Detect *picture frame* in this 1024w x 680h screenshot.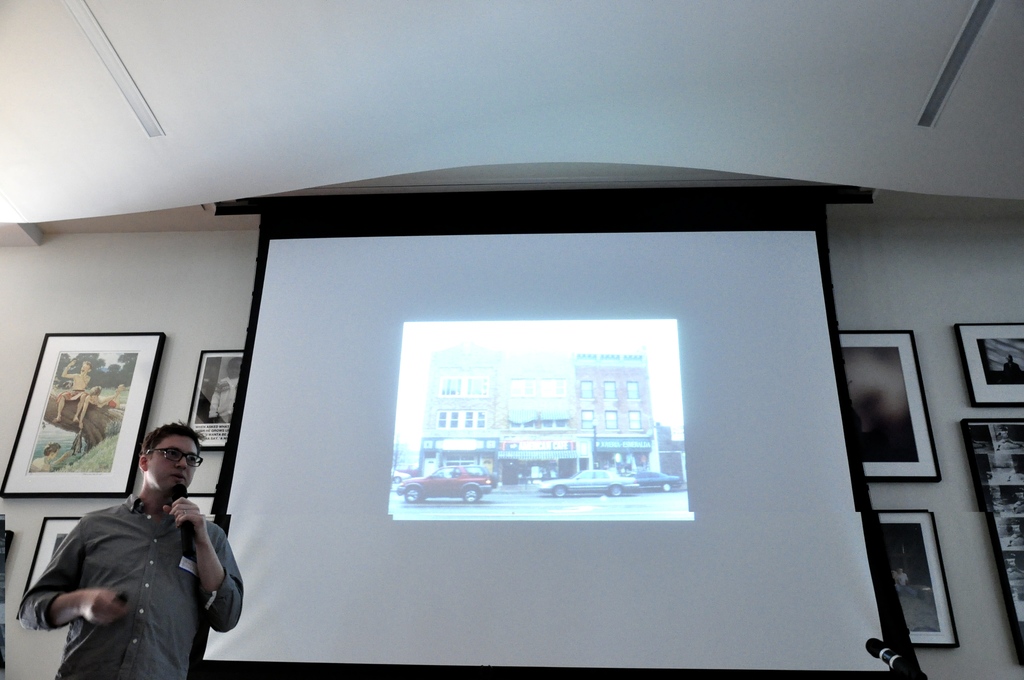
Detection: [22, 517, 81, 593].
